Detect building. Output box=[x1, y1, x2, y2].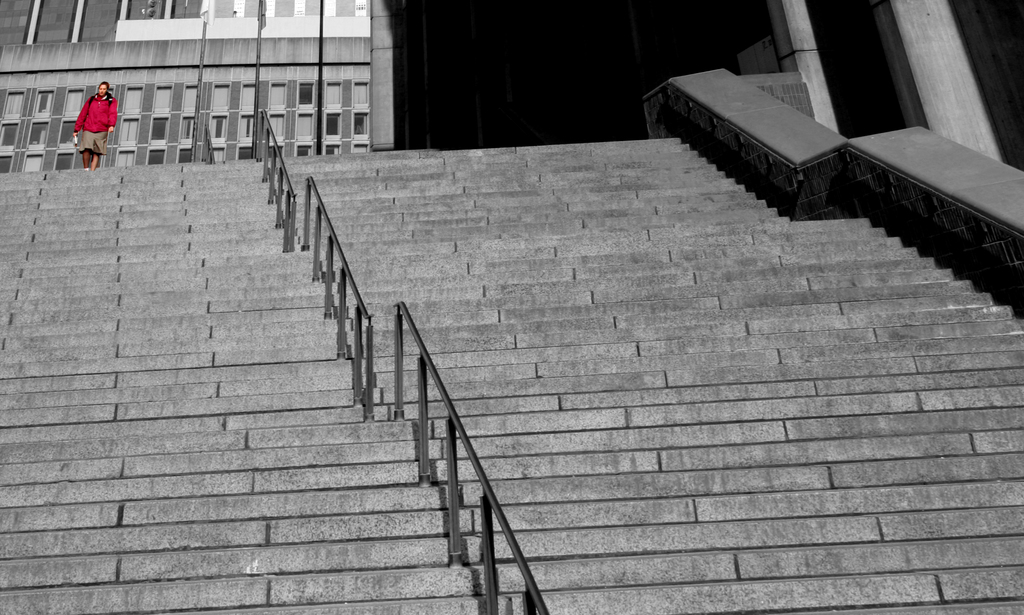
box=[1, 0, 368, 163].
